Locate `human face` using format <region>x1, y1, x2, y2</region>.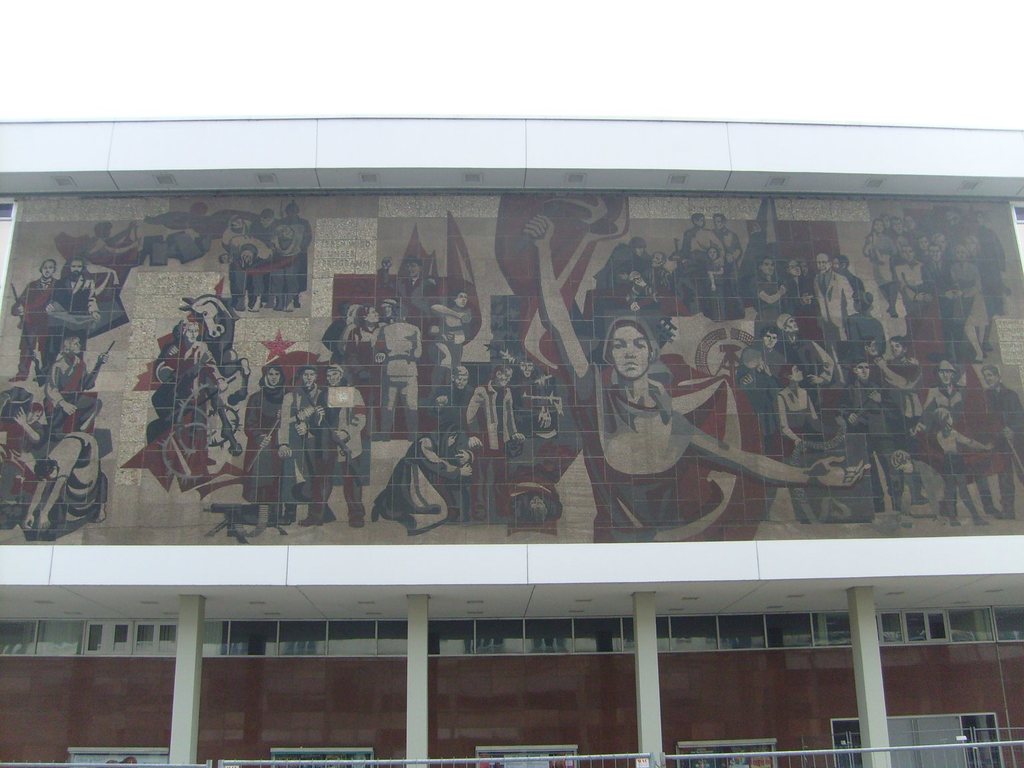
<region>903, 247, 913, 263</region>.
